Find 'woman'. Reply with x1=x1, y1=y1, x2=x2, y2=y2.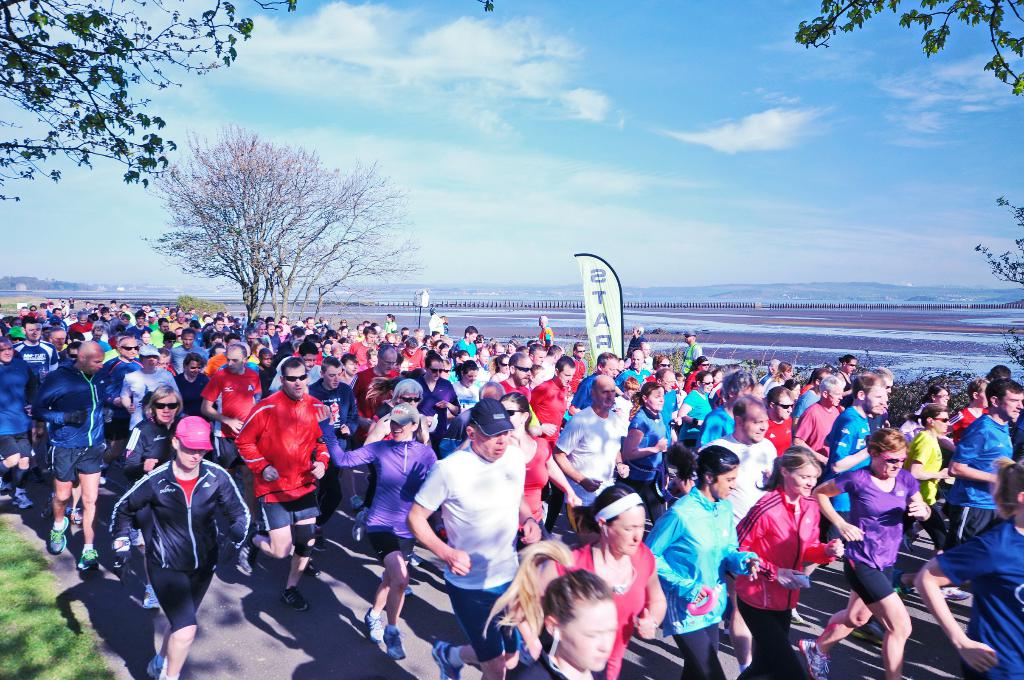
x1=509, y1=482, x2=671, y2=679.
